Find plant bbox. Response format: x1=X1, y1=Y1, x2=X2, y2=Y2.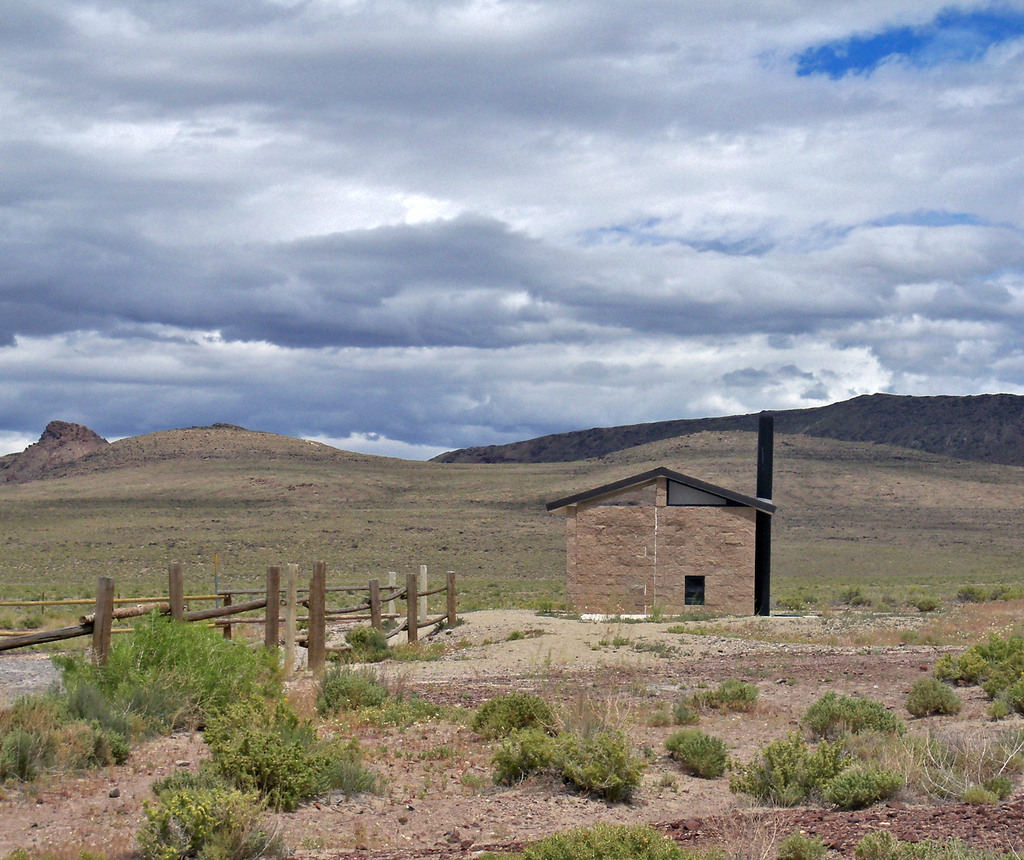
x1=682, y1=674, x2=754, y2=709.
